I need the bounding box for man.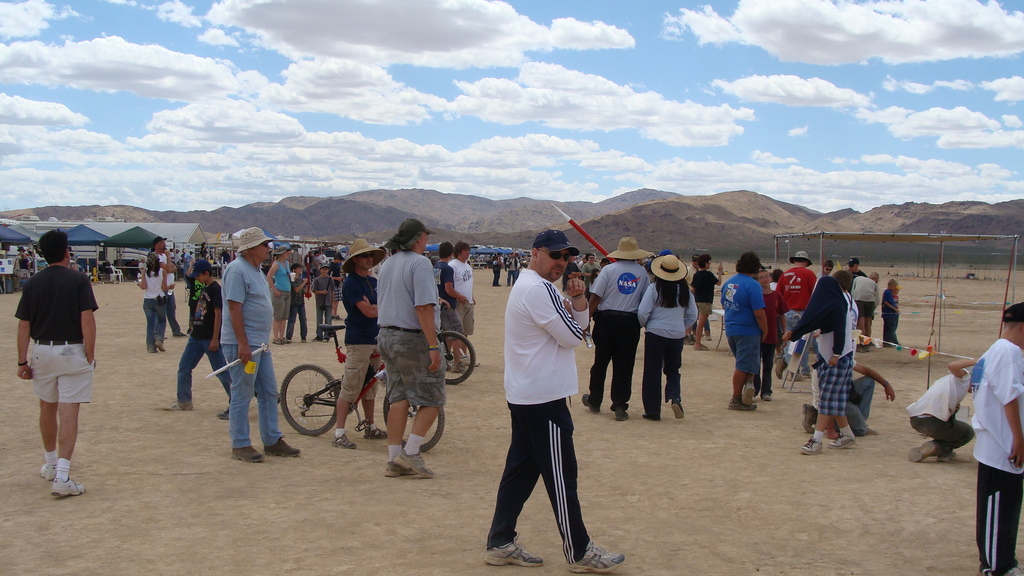
Here it is: {"x1": 832, "y1": 257, "x2": 870, "y2": 298}.
